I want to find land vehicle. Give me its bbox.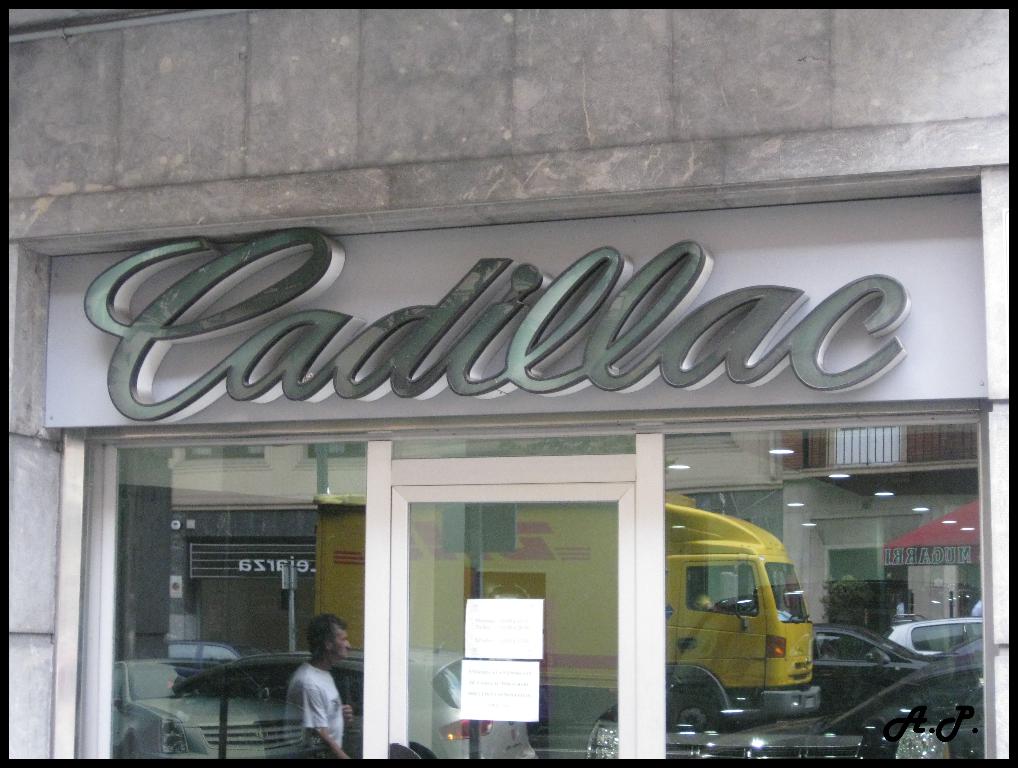
[312,492,823,727].
